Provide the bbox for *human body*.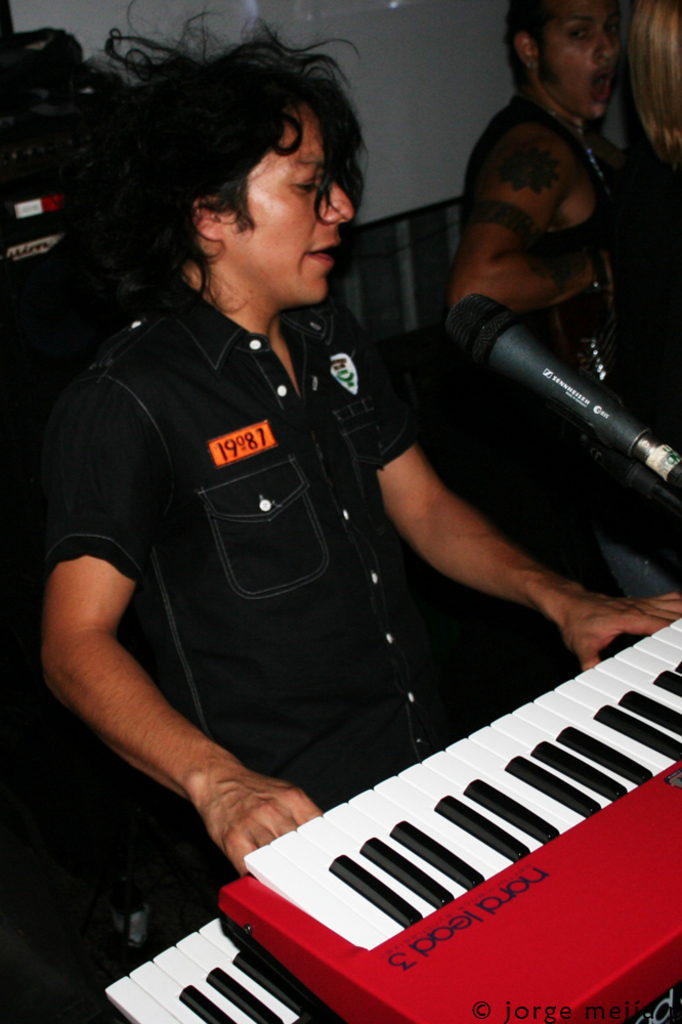
32 43 520 935.
